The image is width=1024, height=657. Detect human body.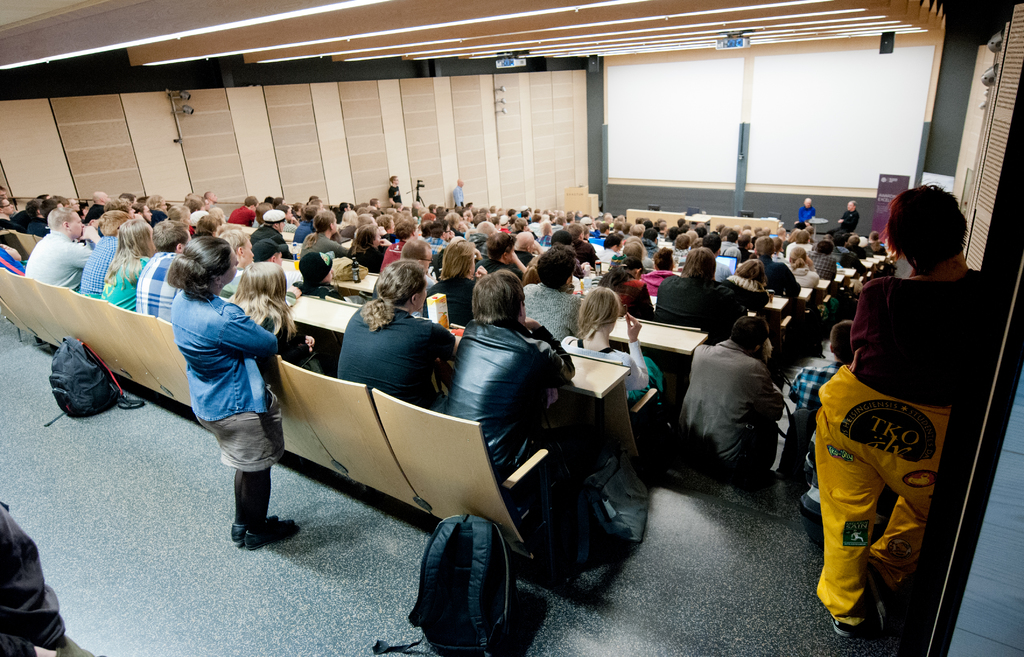
Detection: <region>134, 249, 181, 314</region>.
